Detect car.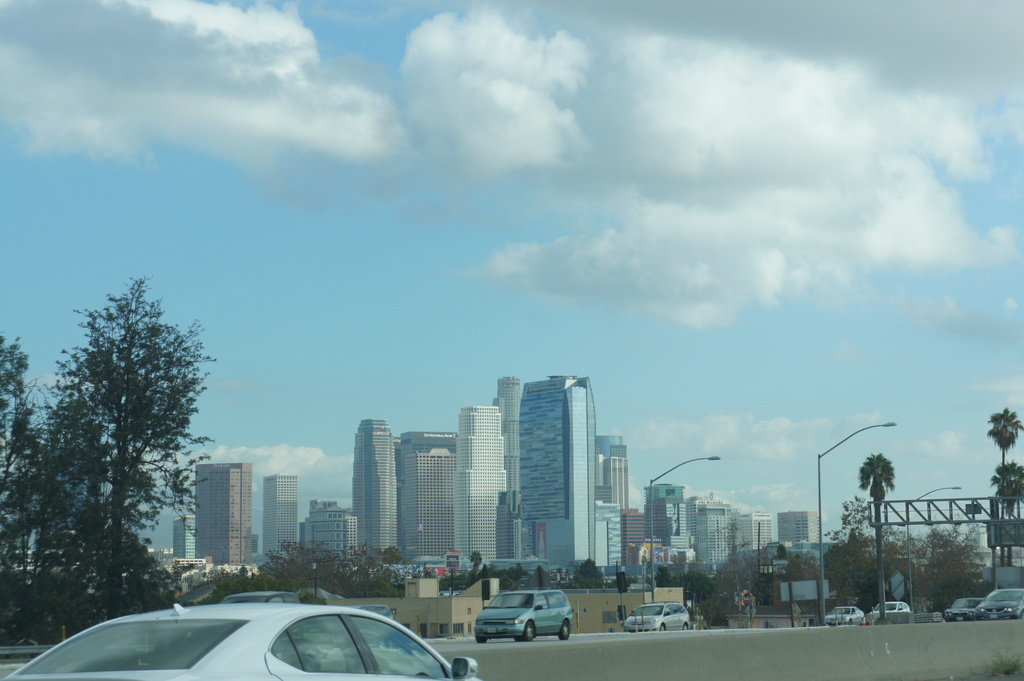
Detected at <bbox>945, 598, 979, 621</bbox>.
